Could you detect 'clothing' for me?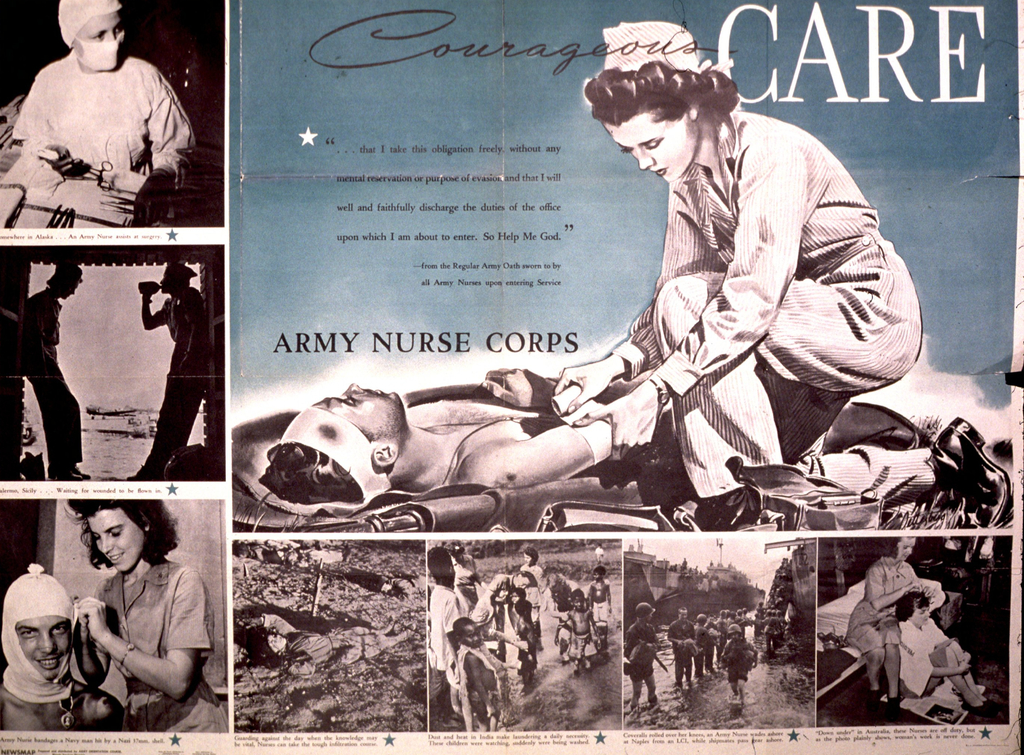
Detection result: select_region(573, 51, 918, 503).
